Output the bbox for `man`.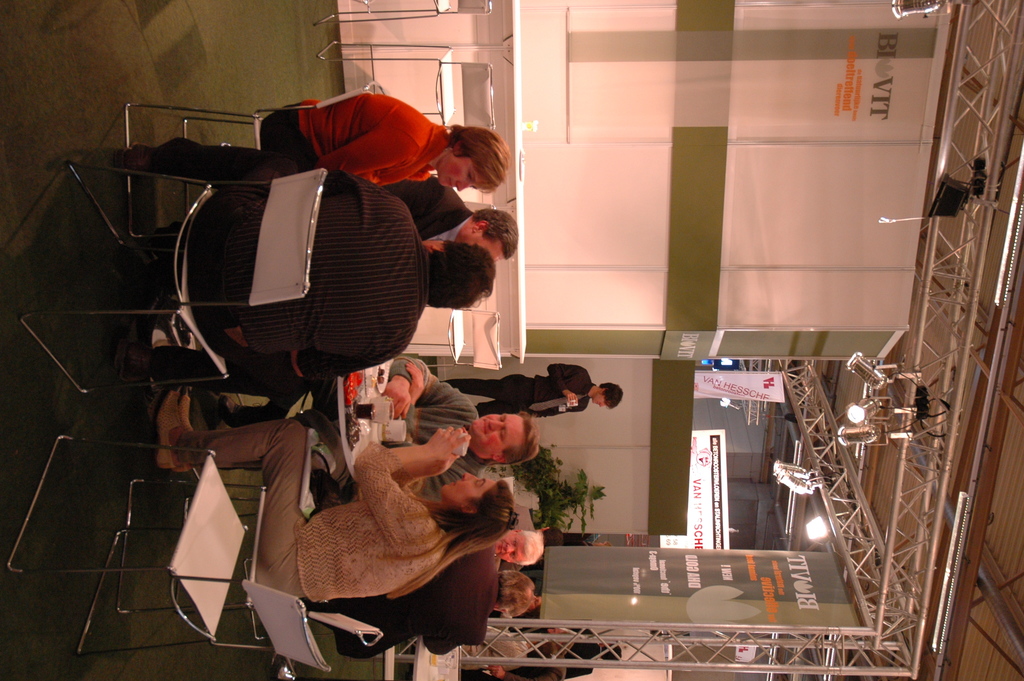
<box>366,176,526,281</box>.
